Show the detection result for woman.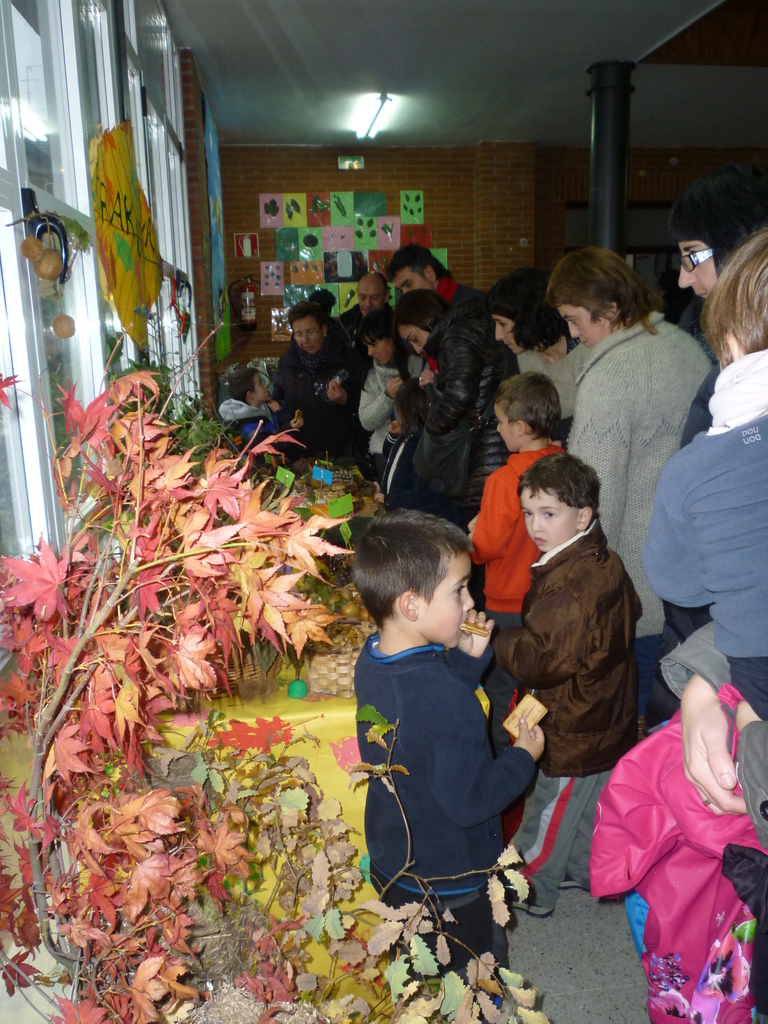
x1=358, y1=305, x2=427, y2=482.
